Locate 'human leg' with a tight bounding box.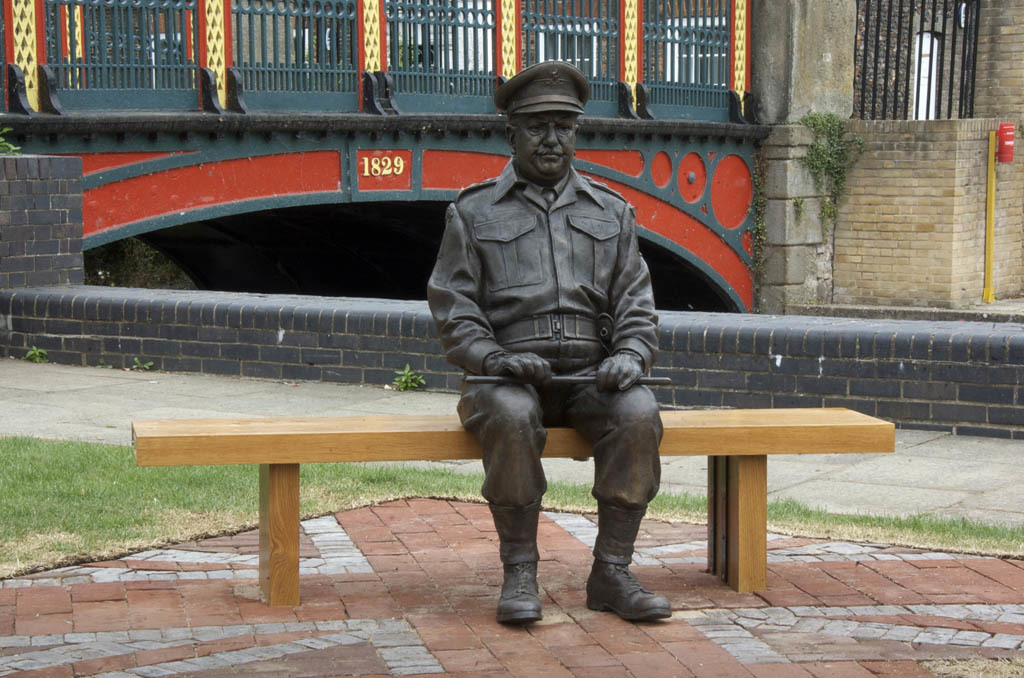
box(564, 336, 672, 622).
